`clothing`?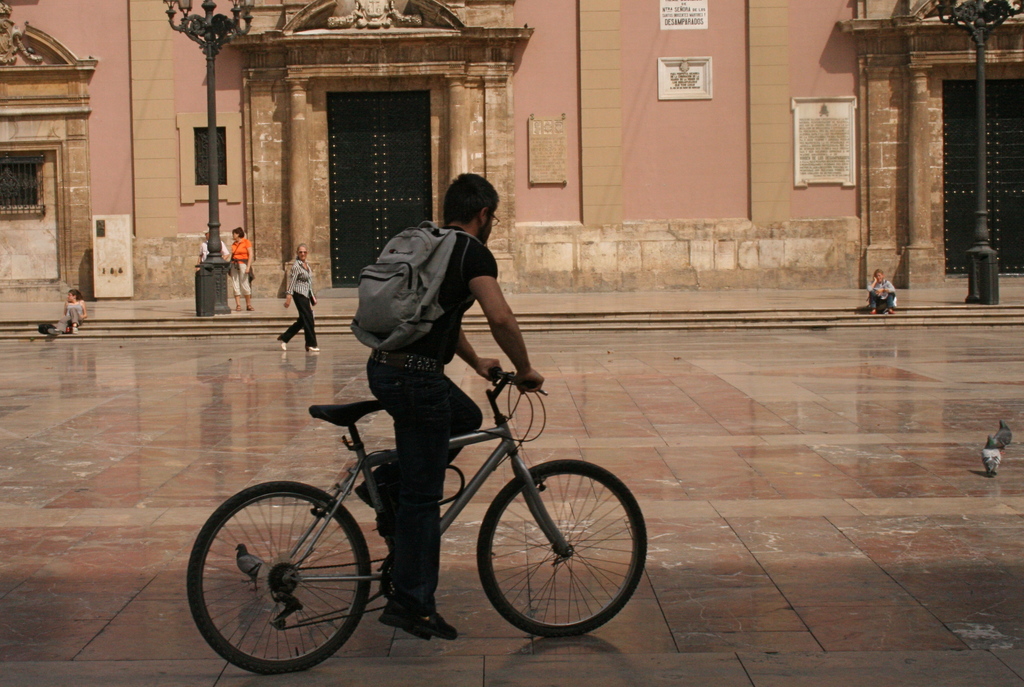
locate(234, 238, 249, 300)
